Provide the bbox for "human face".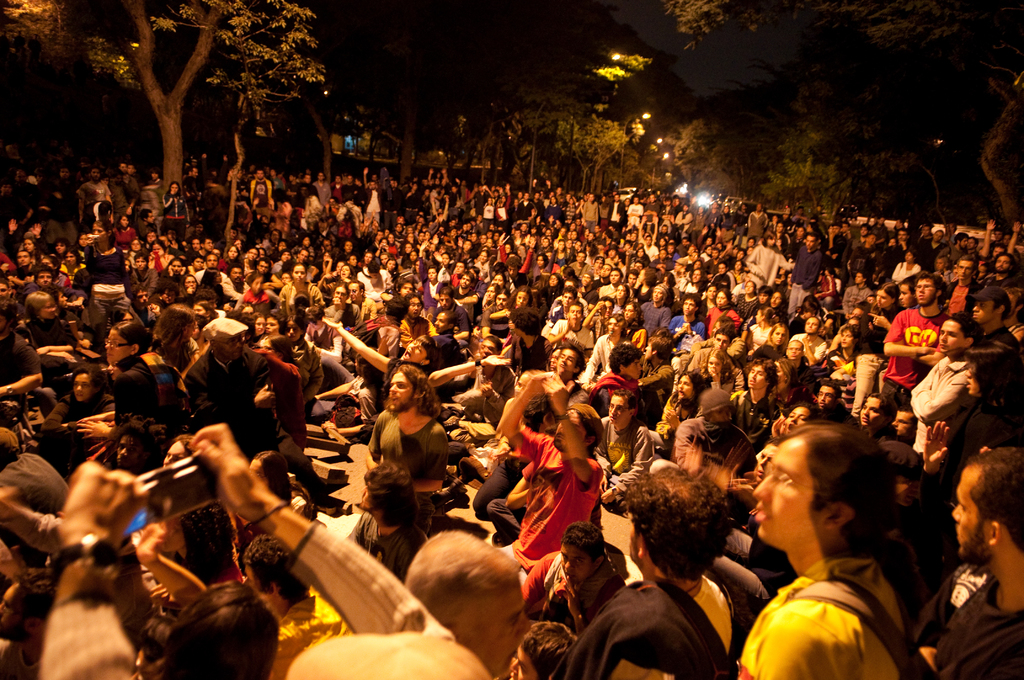
560:350:577:373.
